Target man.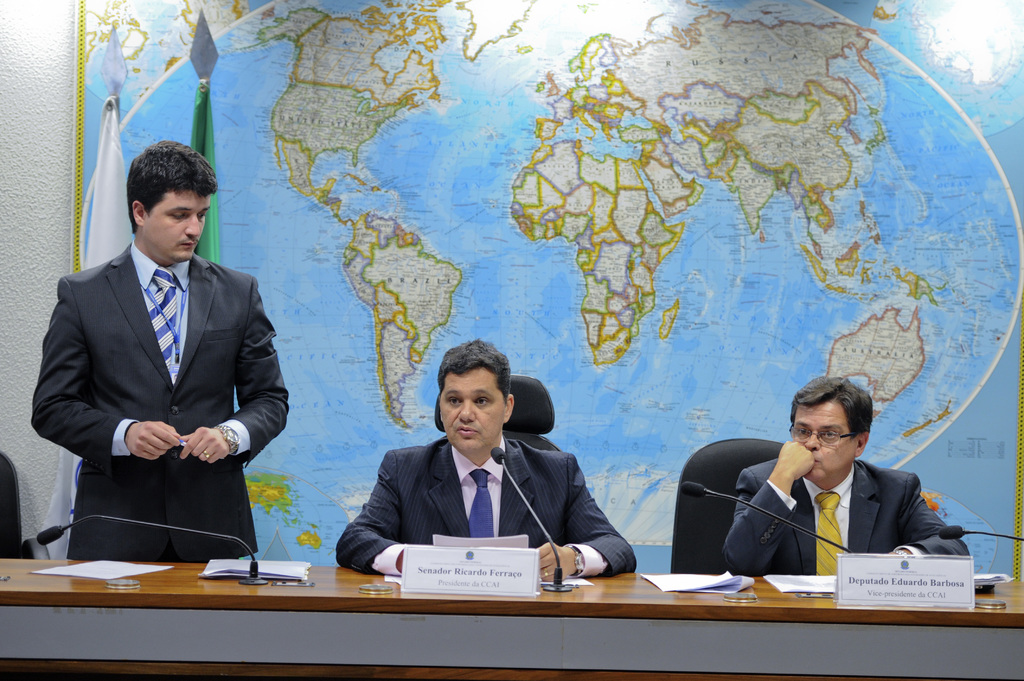
Target region: <bbox>33, 142, 289, 563</bbox>.
